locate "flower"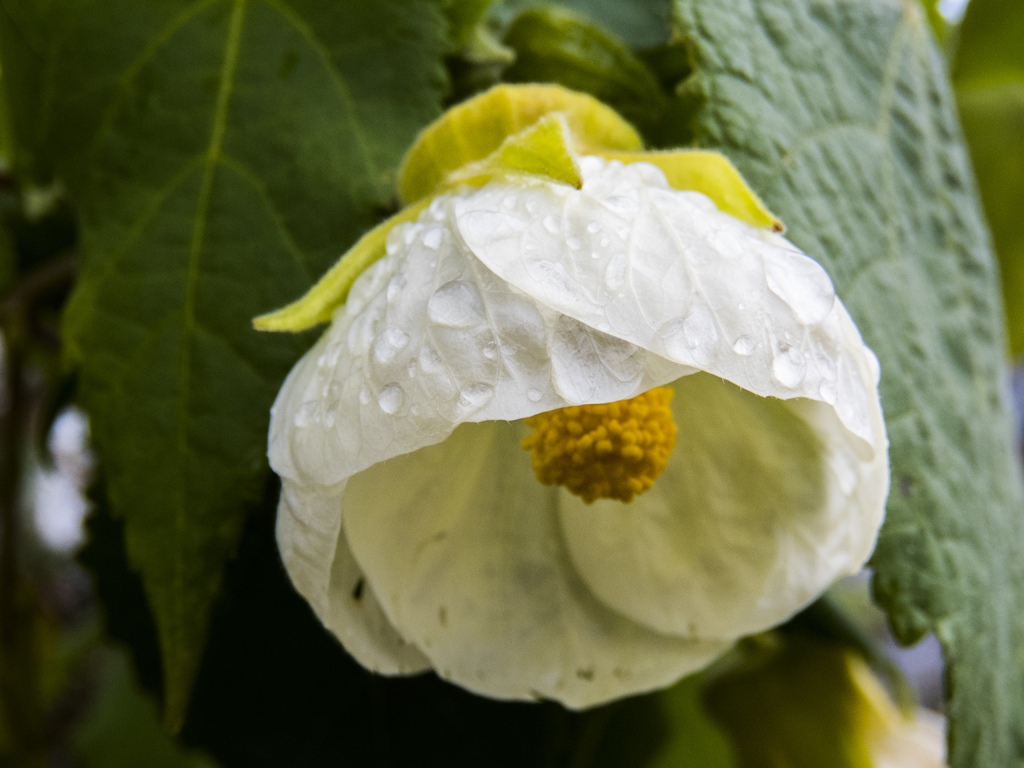
region(249, 83, 888, 714)
